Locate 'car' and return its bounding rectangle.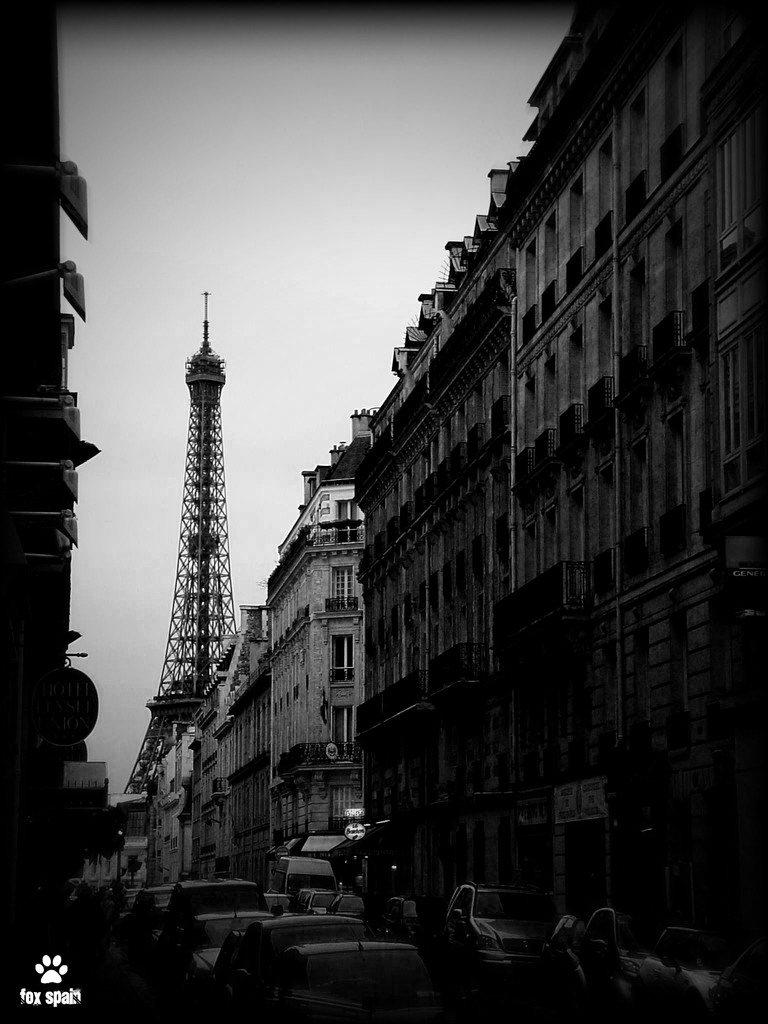
left=376, top=895, right=422, bottom=941.
